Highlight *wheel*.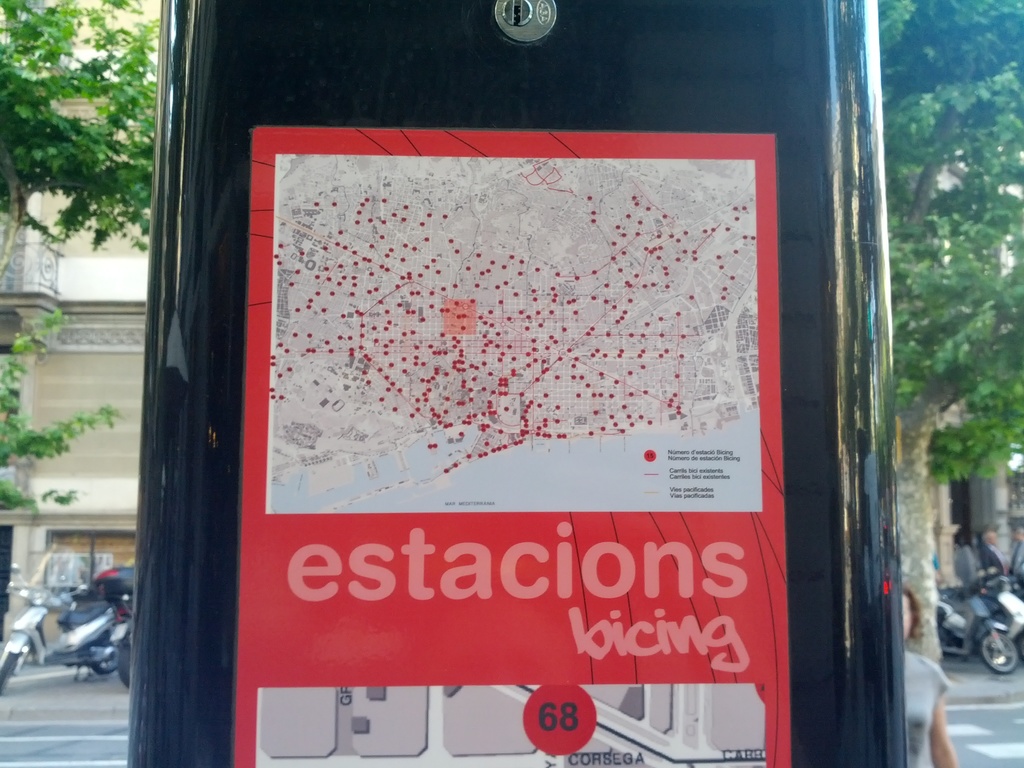
Highlighted region: 118, 642, 132, 687.
